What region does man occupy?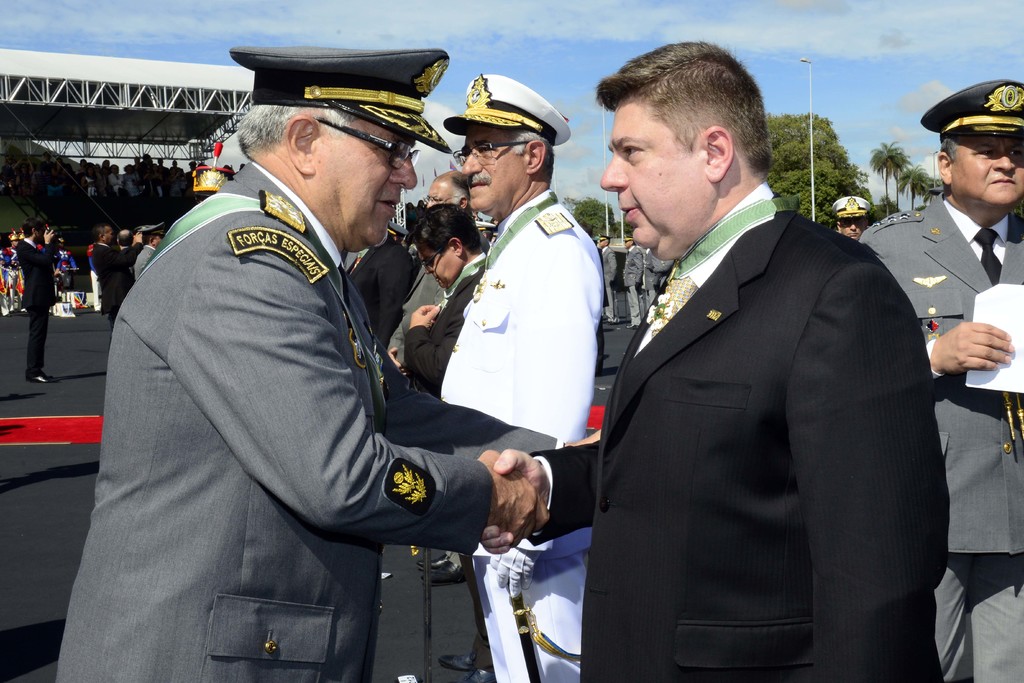
l=8, t=228, r=22, b=306.
